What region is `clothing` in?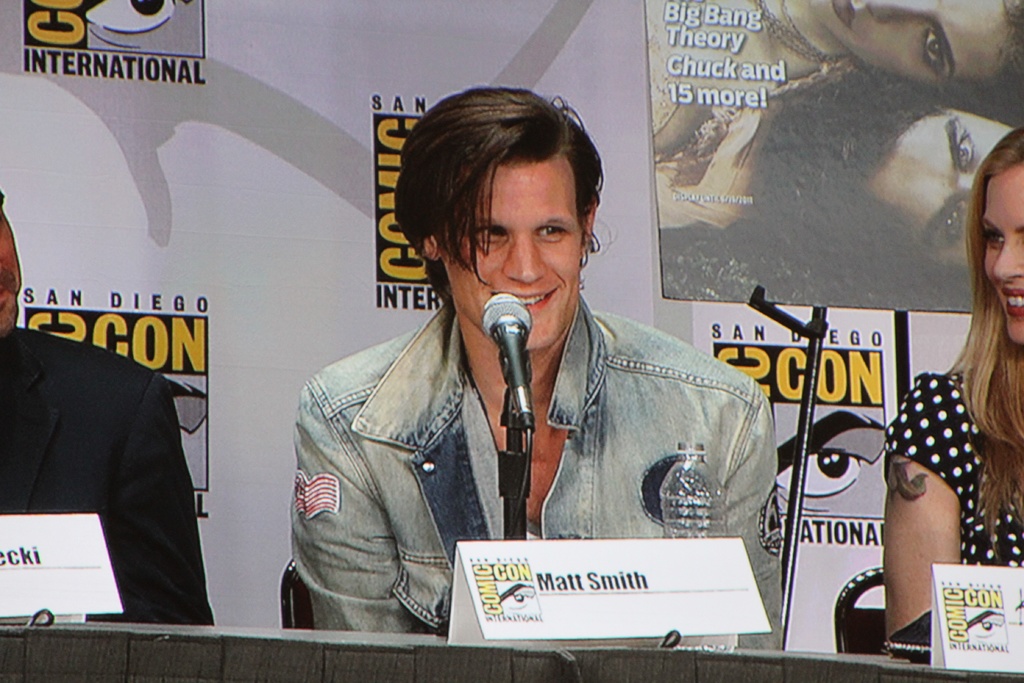
(left=289, top=289, right=782, bottom=652).
